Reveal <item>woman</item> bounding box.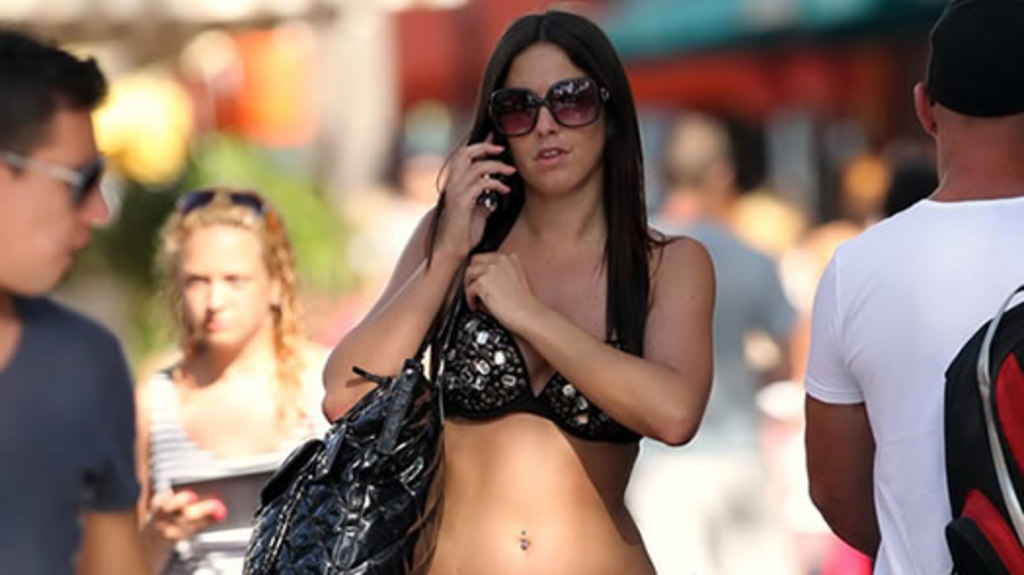
Revealed: bbox(135, 185, 332, 573).
